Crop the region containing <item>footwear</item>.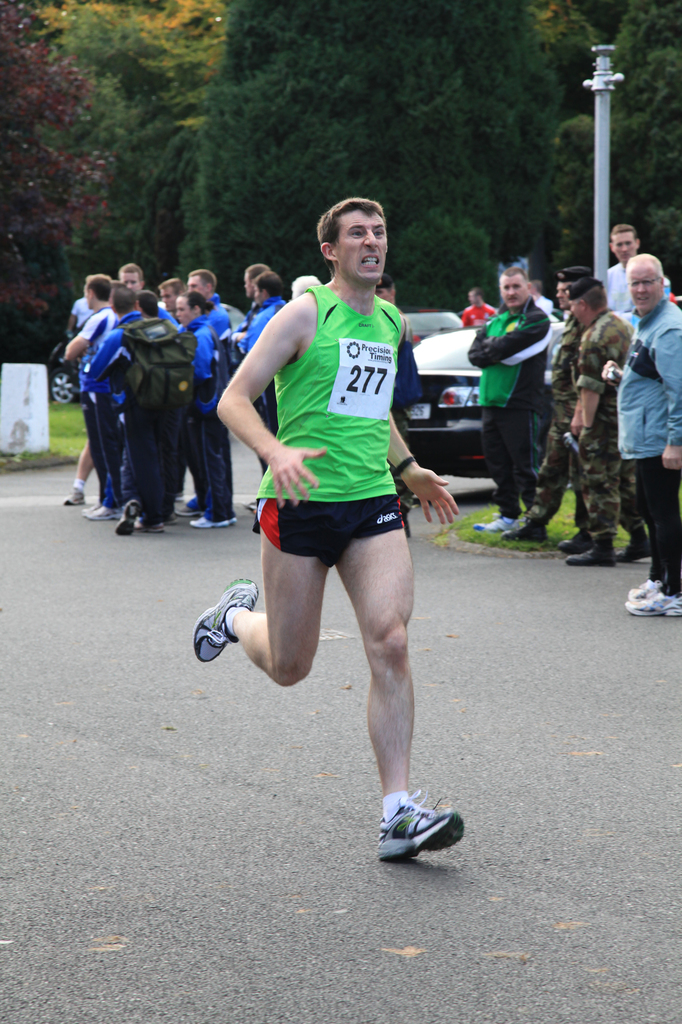
Crop region: bbox=(187, 514, 228, 529).
